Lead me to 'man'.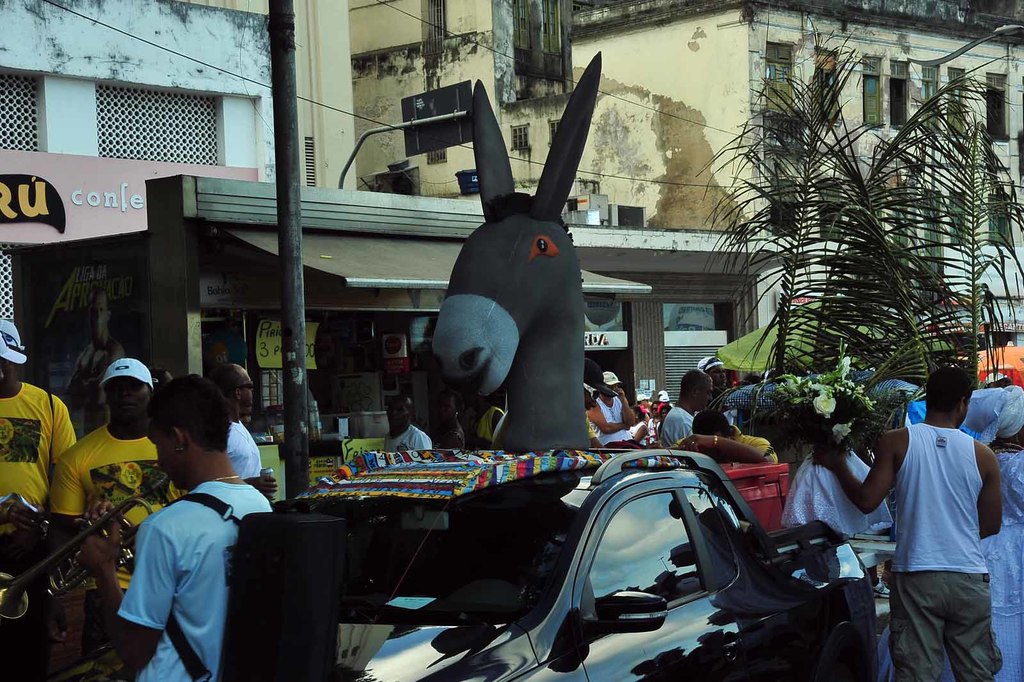
Lead to <box>637,394,651,414</box>.
